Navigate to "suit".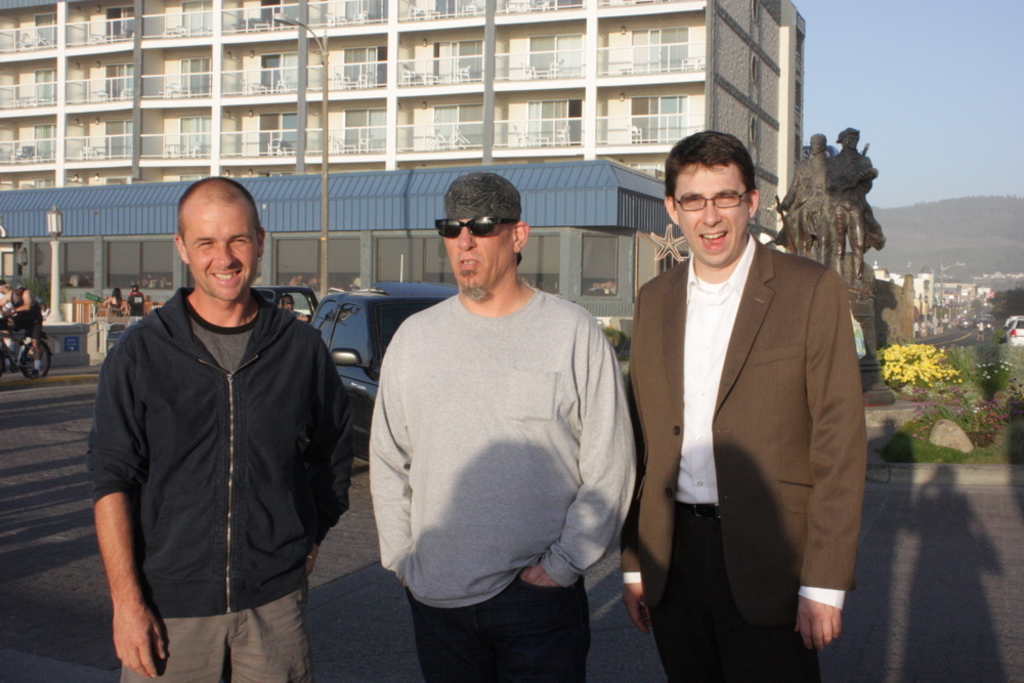
Navigation target: l=596, t=132, r=827, b=649.
